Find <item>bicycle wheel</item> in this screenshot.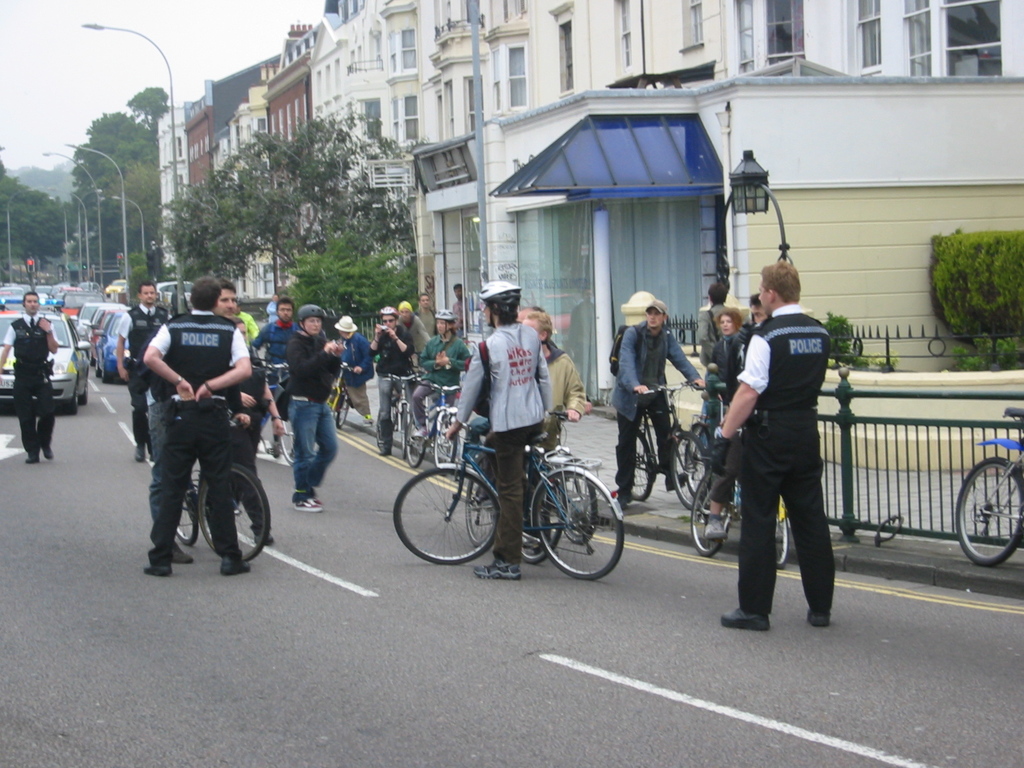
The bounding box for <item>bicycle wheel</item> is left=332, top=390, right=355, bottom=431.
